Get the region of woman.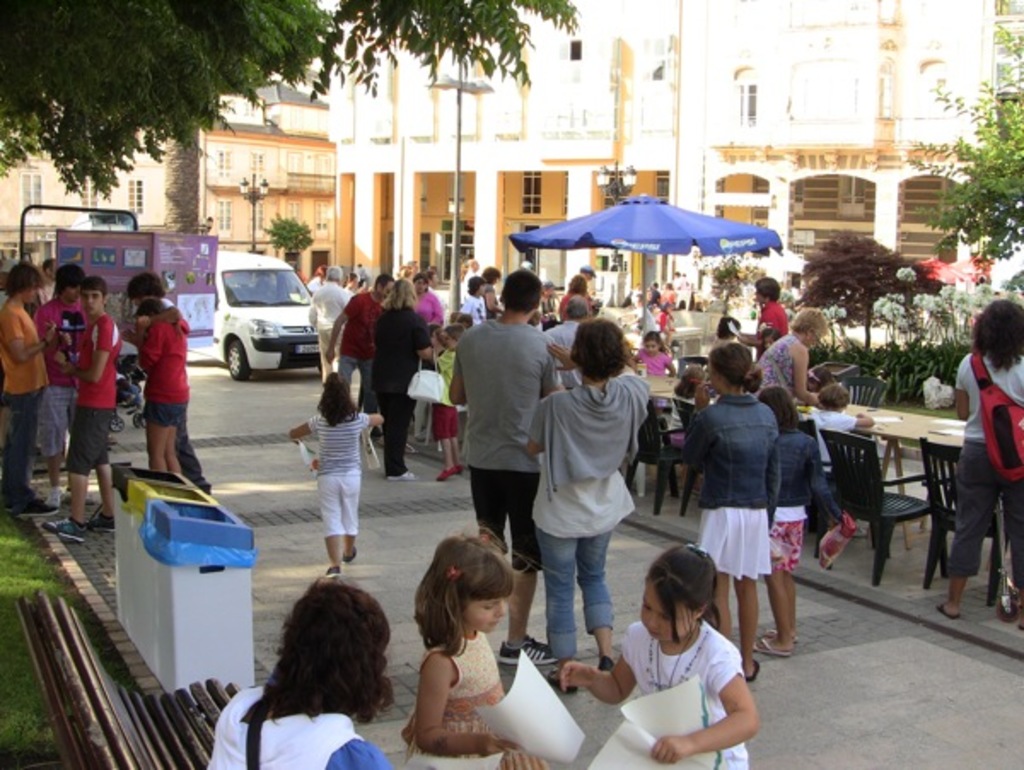
x1=372 y1=273 x2=437 y2=481.
